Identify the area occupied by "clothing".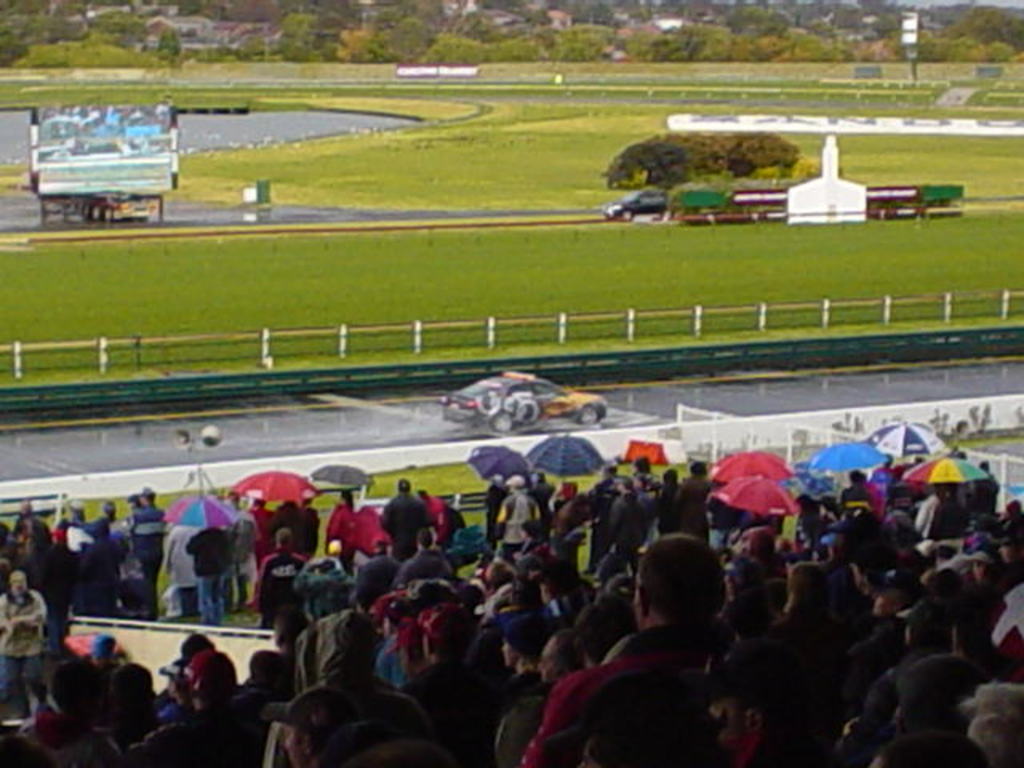
Area: x1=491 y1=603 x2=536 y2=627.
